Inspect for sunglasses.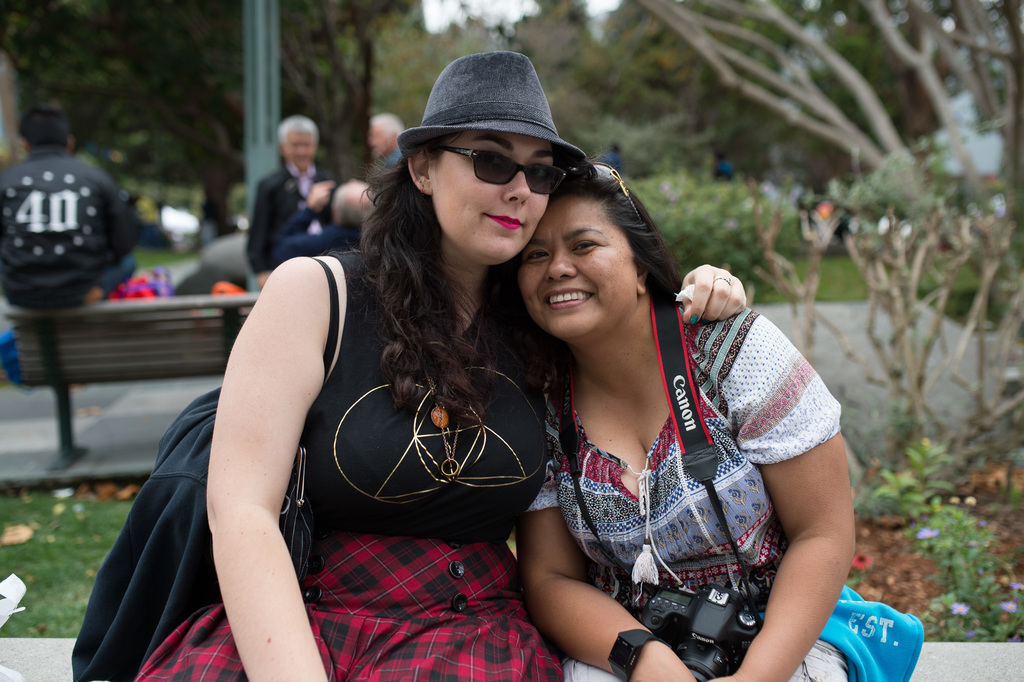
Inspection: (x1=431, y1=141, x2=566, y2=199).
